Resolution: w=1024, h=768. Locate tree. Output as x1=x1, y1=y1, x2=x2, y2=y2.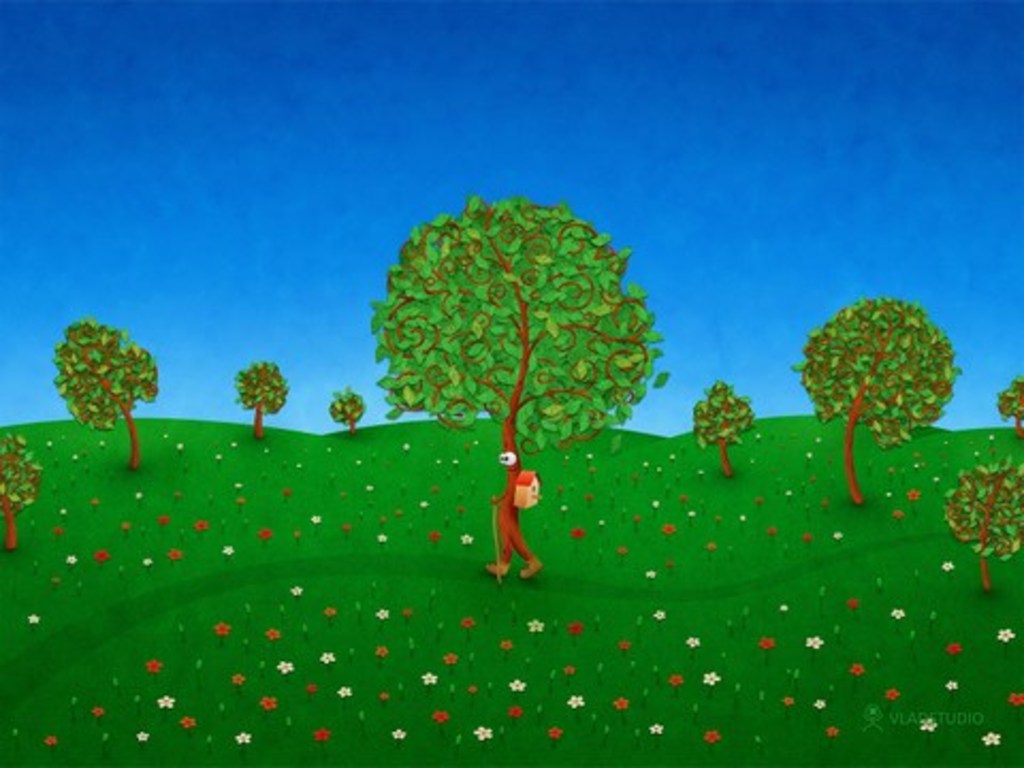
x1=326, y1=386, x2=367, y2=437.
